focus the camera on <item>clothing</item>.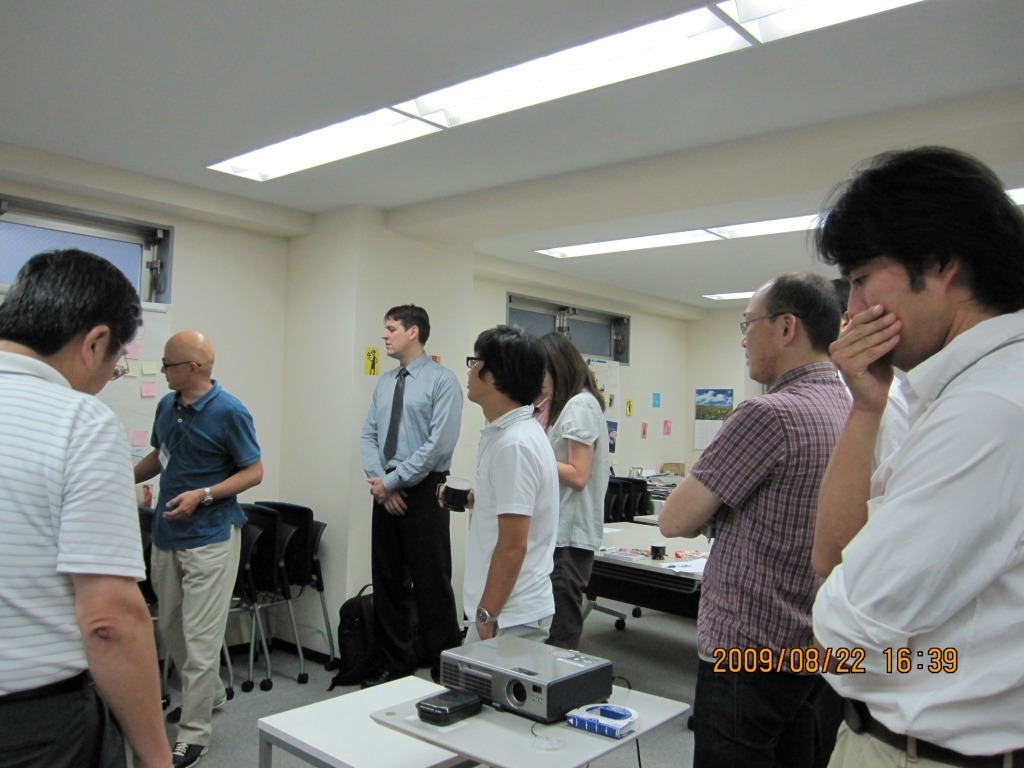
Focus region: <region>0, 350, 147, 767</region>.
